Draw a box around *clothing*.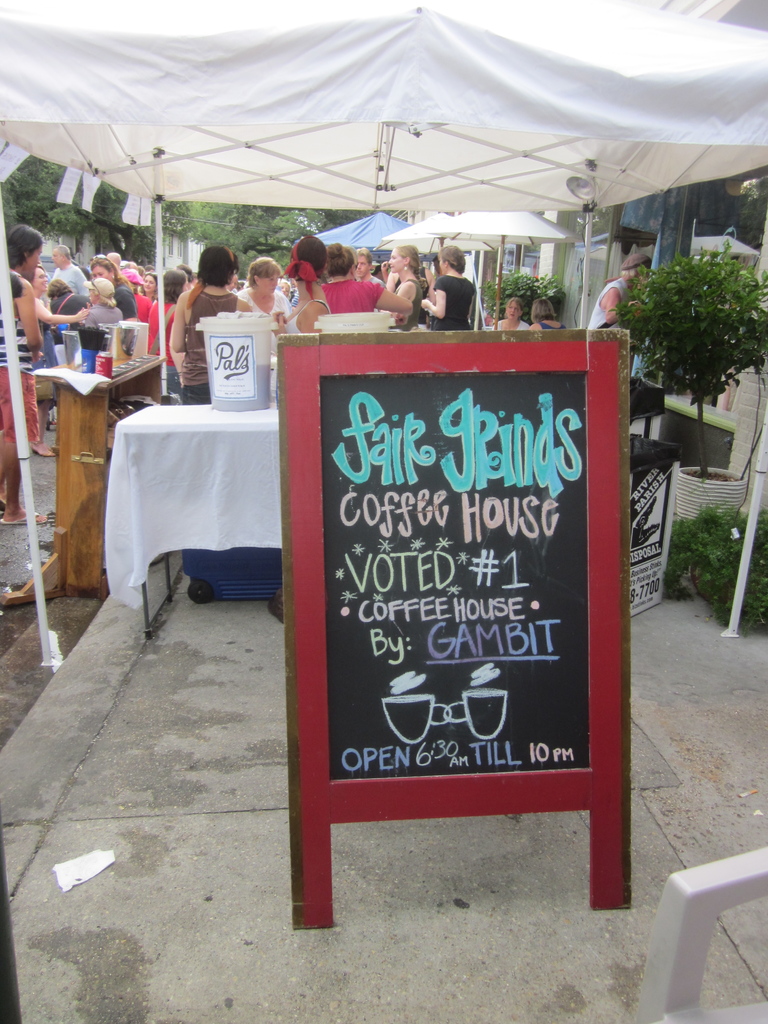
bbox=(162, 266, 241, 389).
